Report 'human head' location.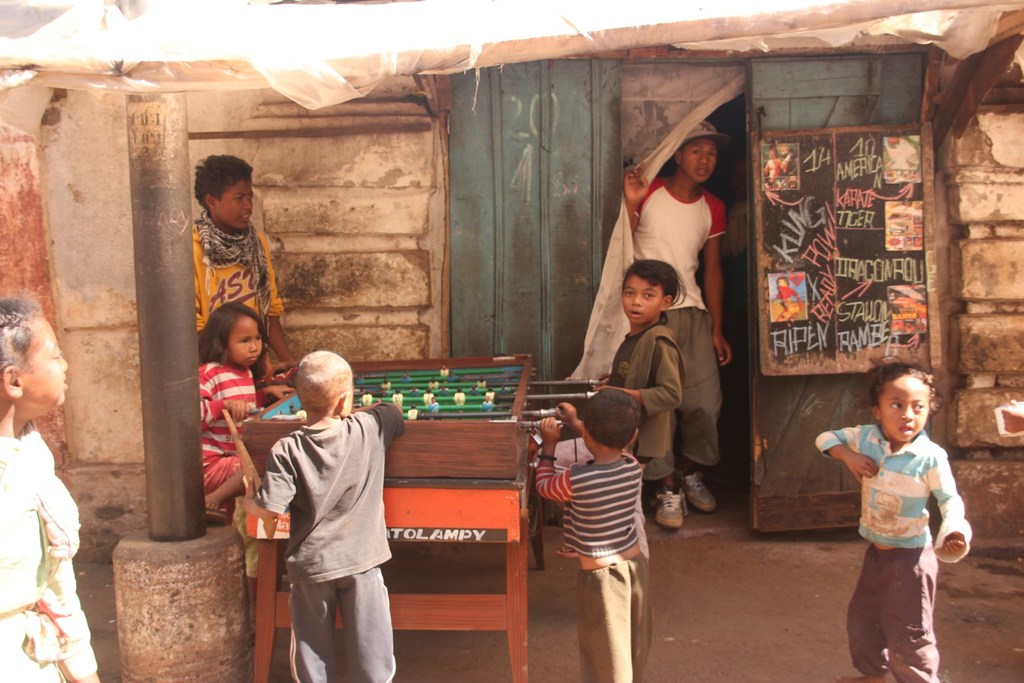
Report: (left=195, top=152, right=253, bottom=229).
